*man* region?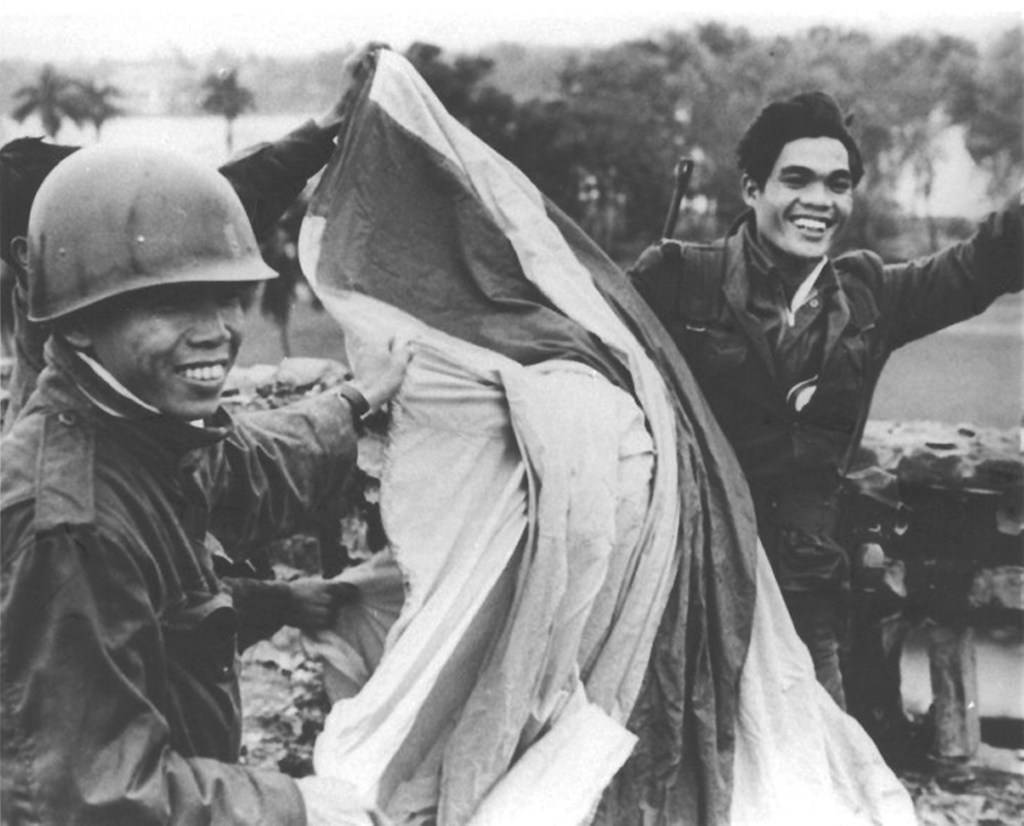
{"left": 621, "top": 82, "right": 1023, "bottom": 707}
